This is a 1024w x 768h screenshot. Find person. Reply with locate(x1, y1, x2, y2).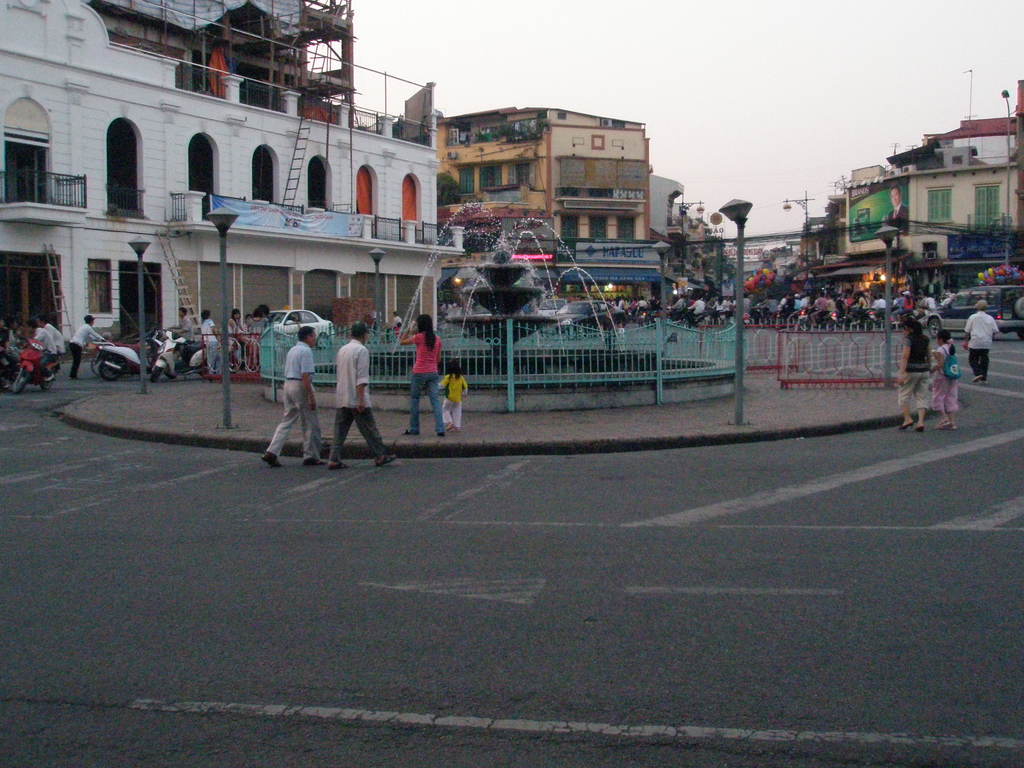
locate(68, 311, 113, 378).
